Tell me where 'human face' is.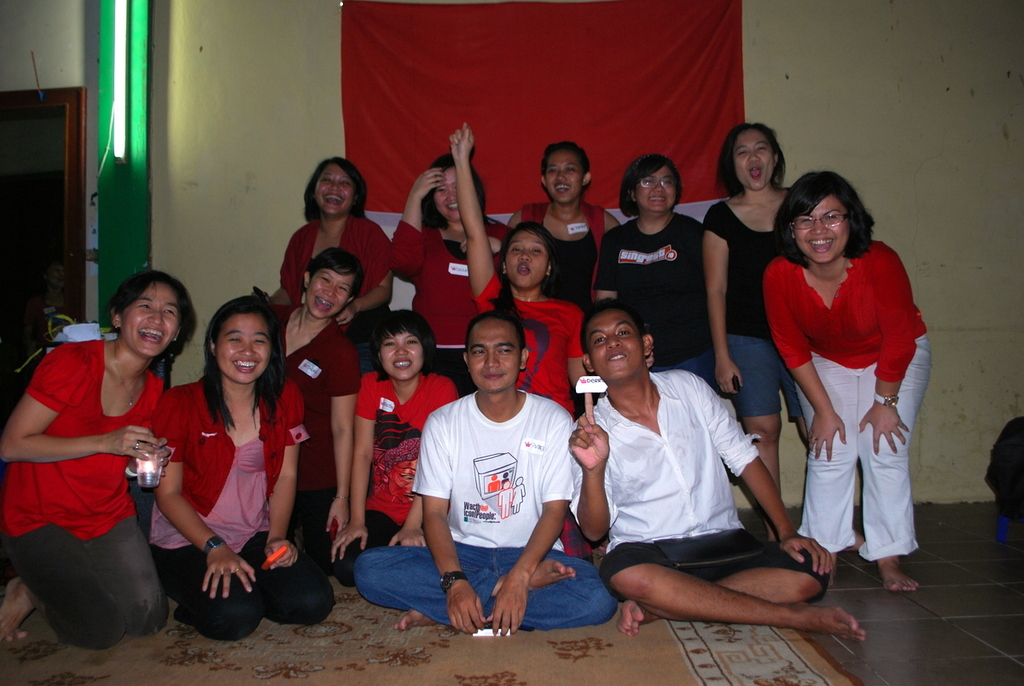
'human face' is at {"x1": 733, "y1": 130, "x2": 776, "y2": 194}.
